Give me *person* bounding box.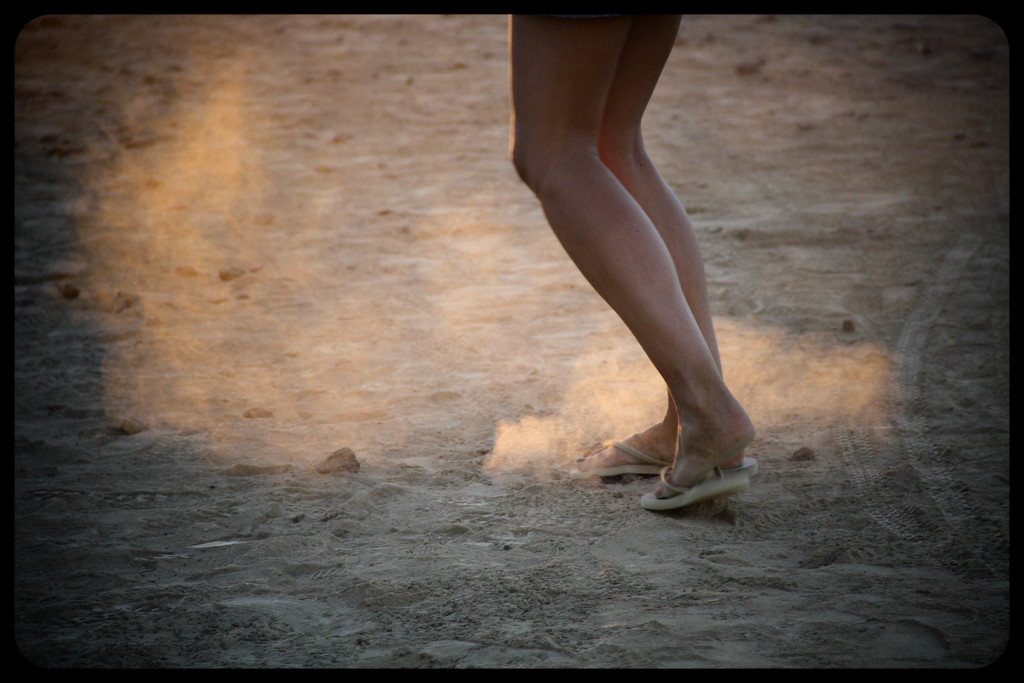
<region>496, 3, 764, 505</region>.
